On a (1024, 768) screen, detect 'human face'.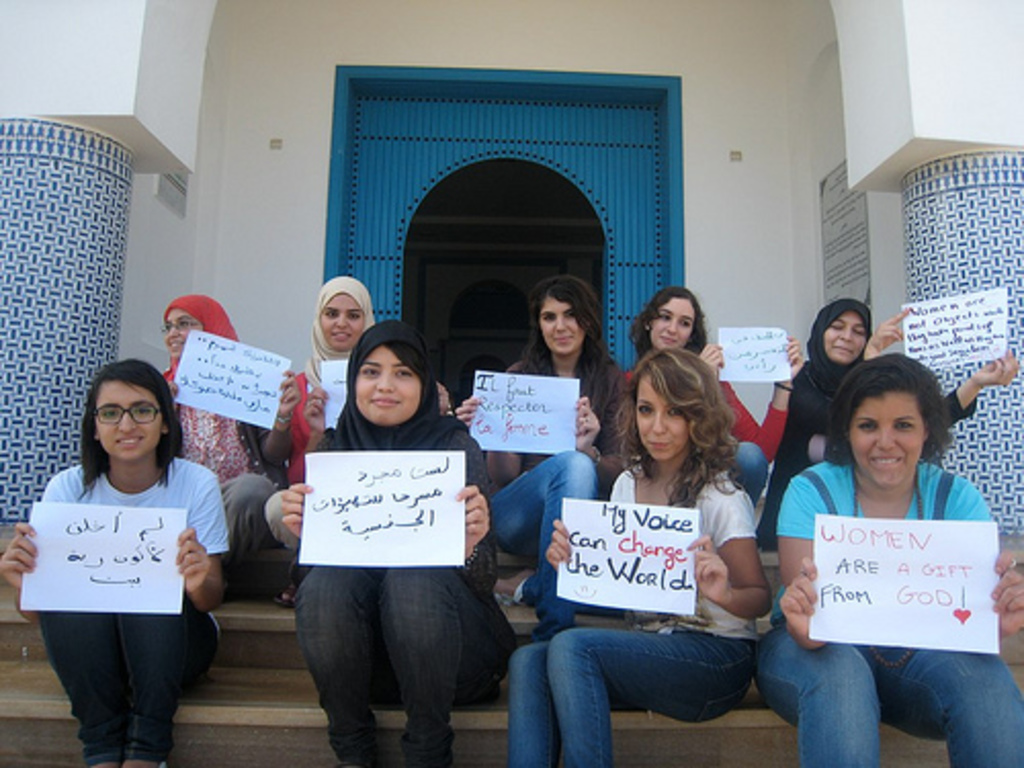
[164,309,209,362].
